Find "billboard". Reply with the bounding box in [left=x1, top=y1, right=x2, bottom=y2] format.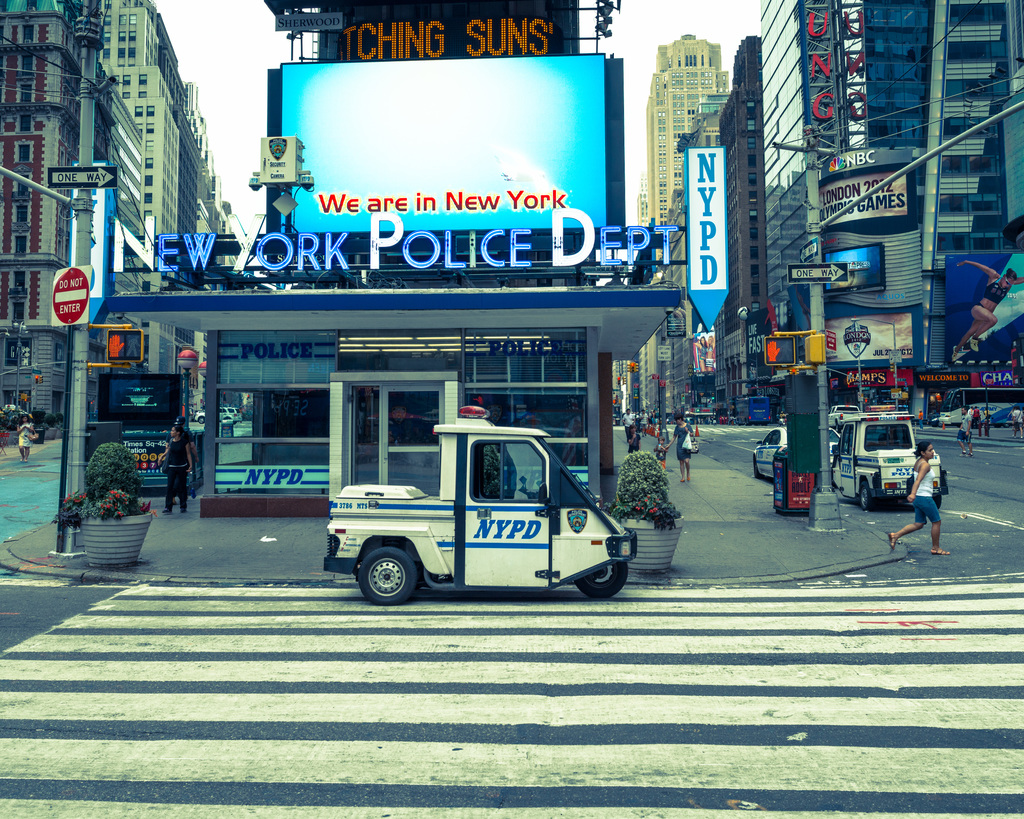
[left=685, top=148, right=725, bottom=294].
